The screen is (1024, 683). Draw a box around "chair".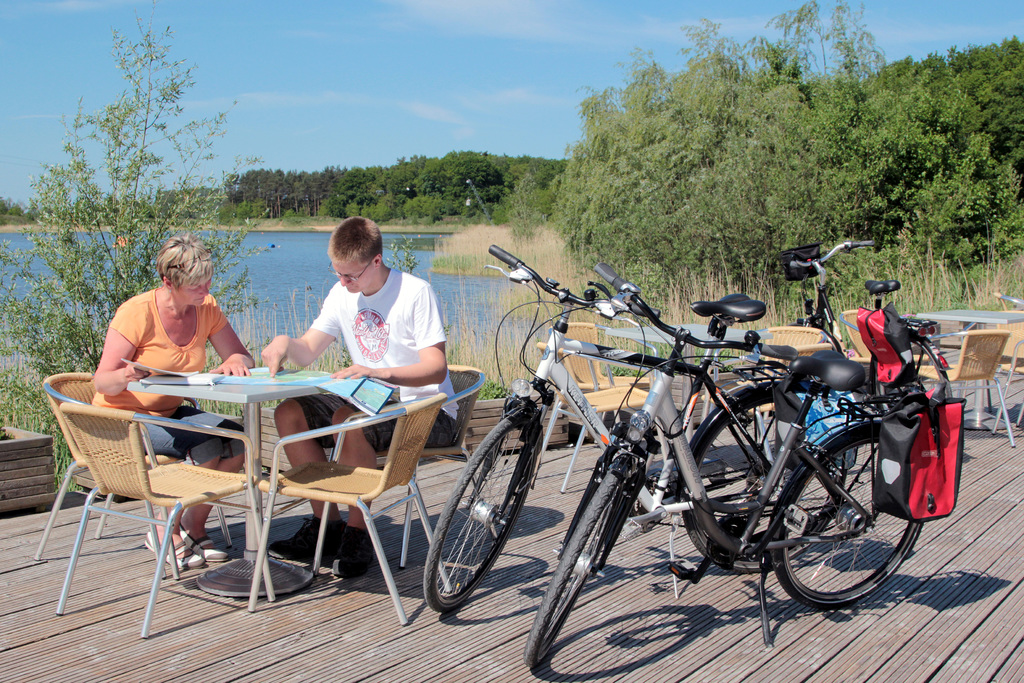
[x1=764, y1=320, x2=844, y2=451].
